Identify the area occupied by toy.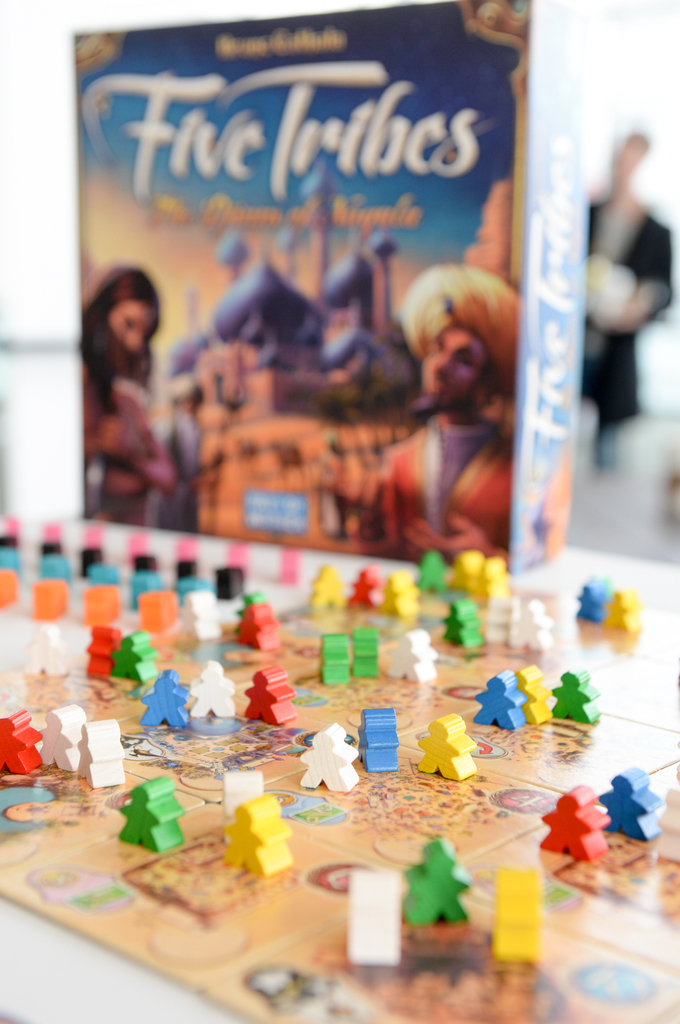
Area: [left=389, top=629, right=436, bottom=680].
